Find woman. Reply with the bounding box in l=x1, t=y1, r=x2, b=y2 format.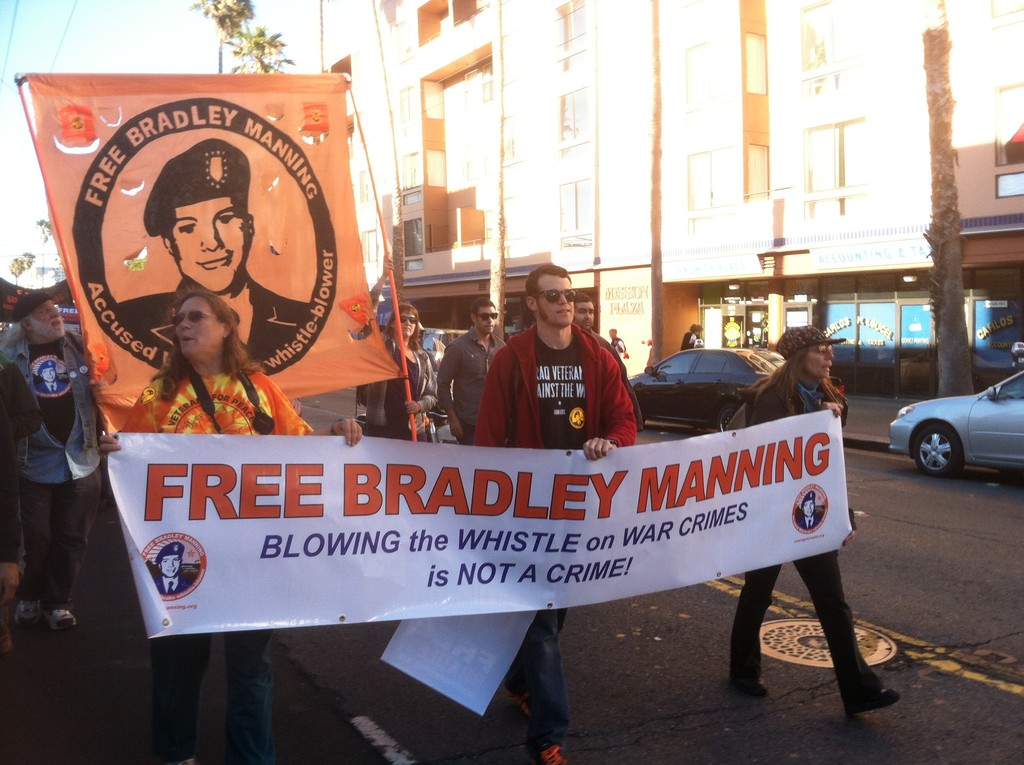
l=369, t=248, r=438, b=443.
